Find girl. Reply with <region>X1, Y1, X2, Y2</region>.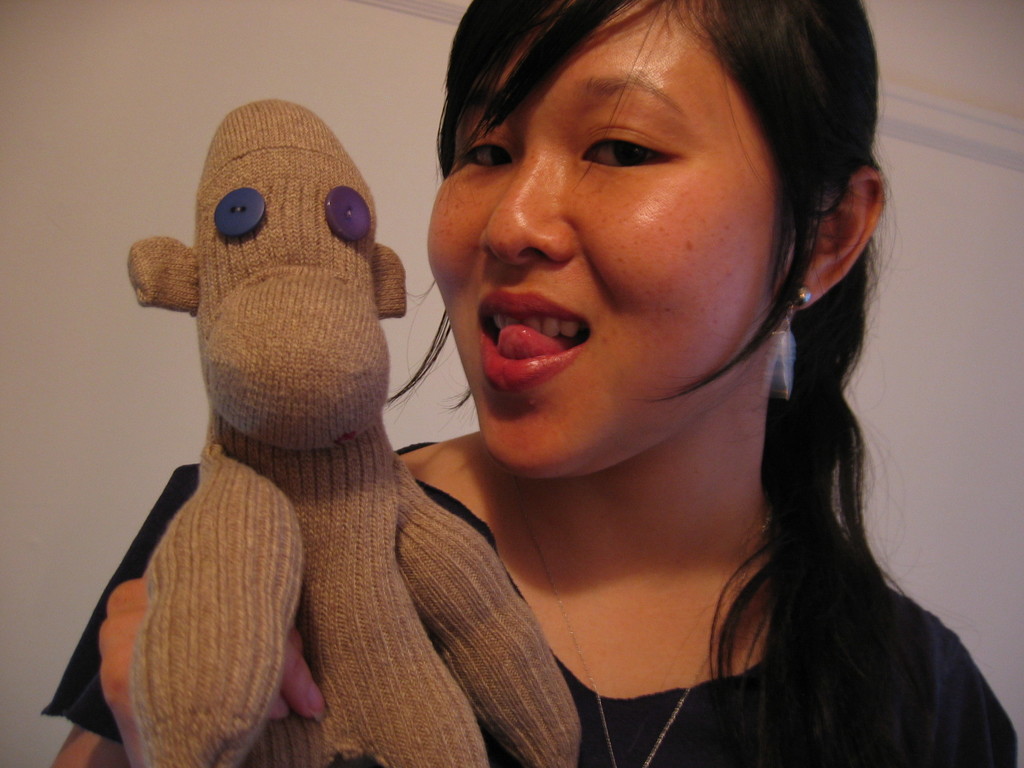
<region>41, 0, 1021, 767</region>.
